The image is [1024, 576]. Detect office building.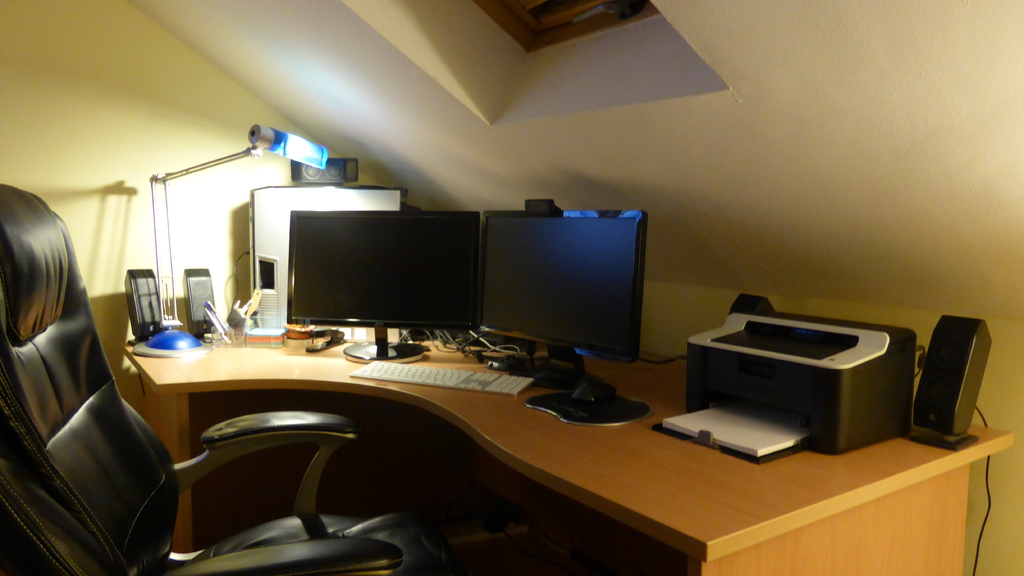
Detection: x1=0, y1=0, x2=1023, y2=575.
